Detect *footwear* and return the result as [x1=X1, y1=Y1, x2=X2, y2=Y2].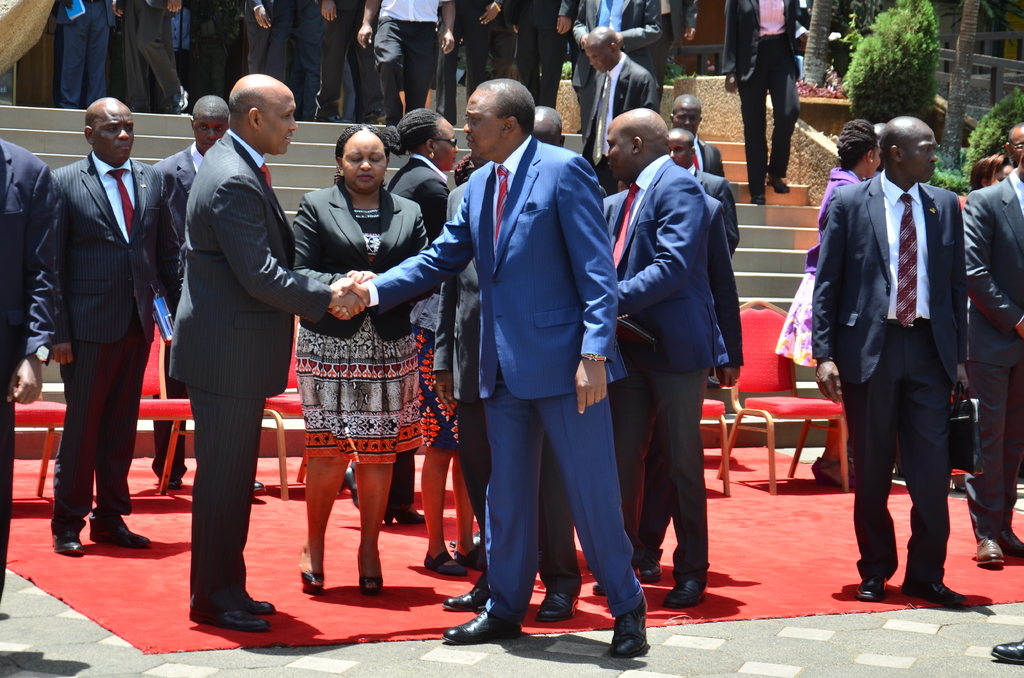
[x1=906, y1=581, x2=963, y2=607].
